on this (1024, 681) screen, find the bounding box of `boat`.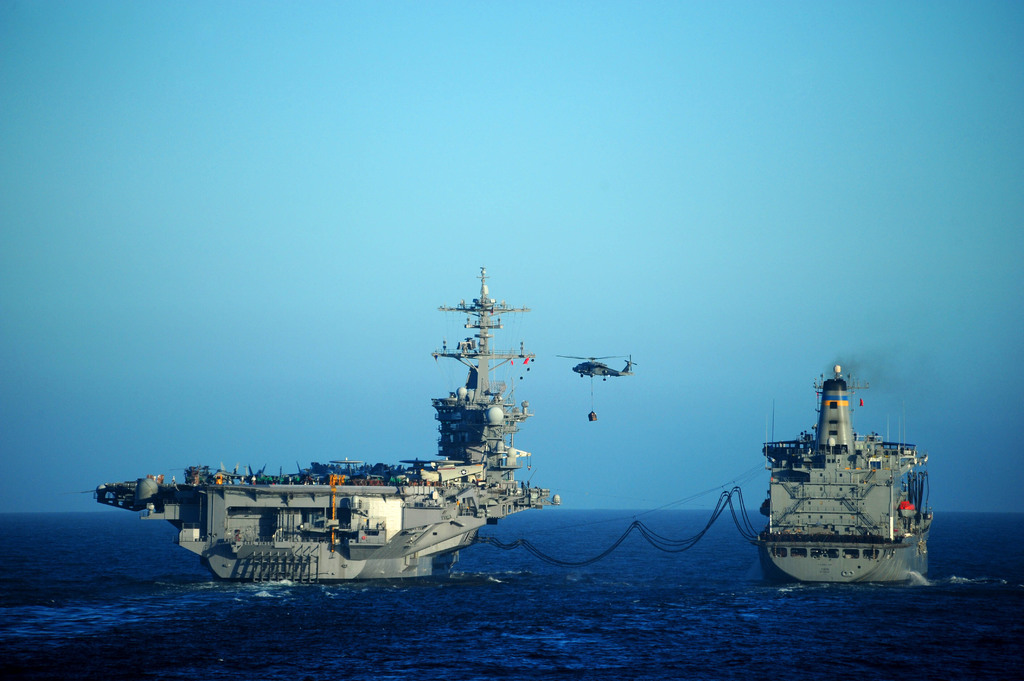
Bounding box: 92, 266, 562, 586.
